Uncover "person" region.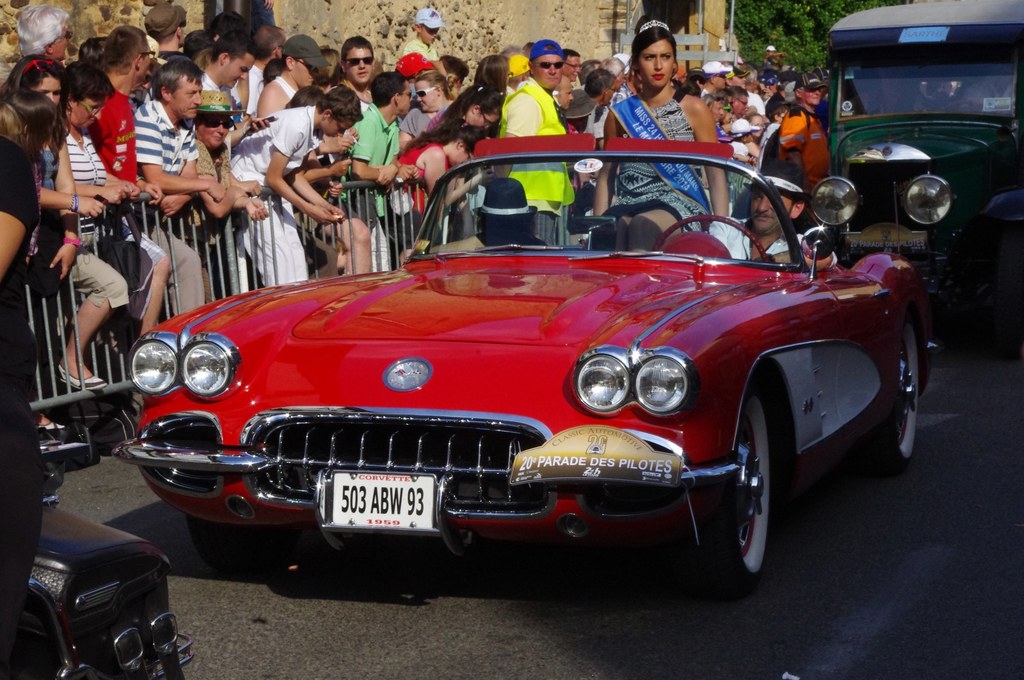
Uncovered: [left=339, top=69, right=427, bottom=279].
